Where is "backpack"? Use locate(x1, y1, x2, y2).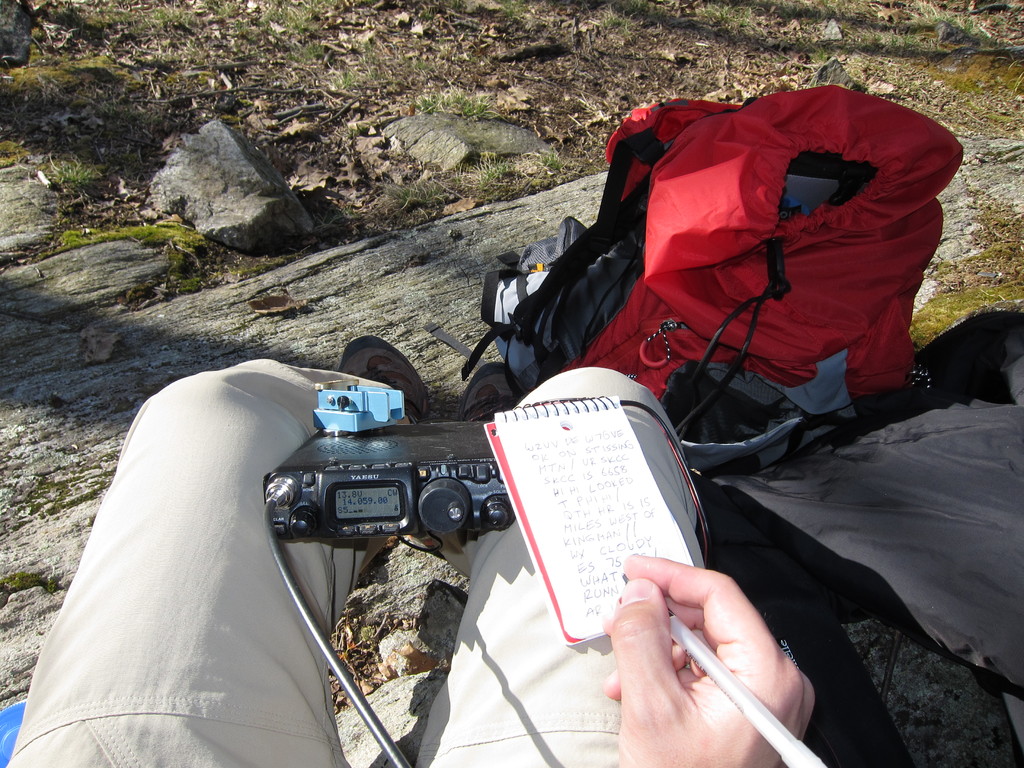
locate(500, 98, 966, 435).
